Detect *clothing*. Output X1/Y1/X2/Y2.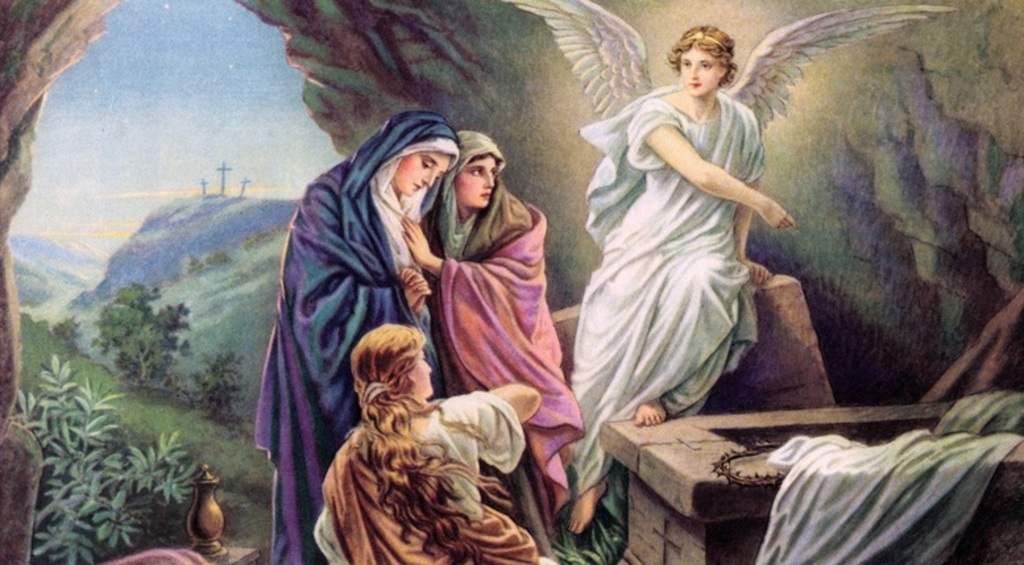
311/400/536/564.
